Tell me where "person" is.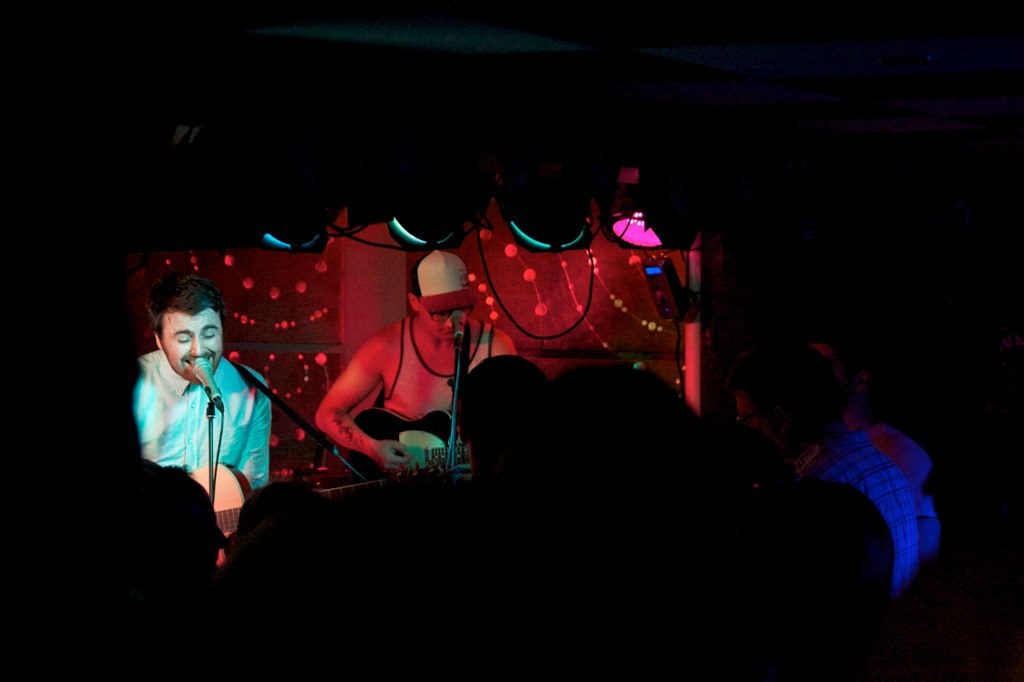
"person" is at 137/276/276/559.
